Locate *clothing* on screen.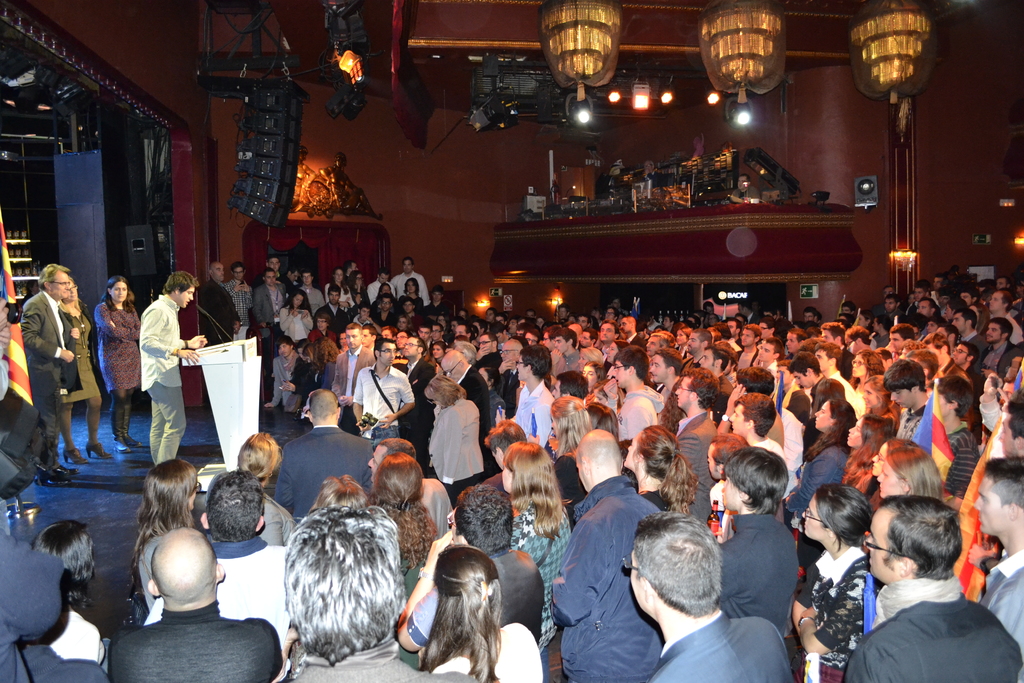
On screen at <region>314, 353, 340, 393</region>.
